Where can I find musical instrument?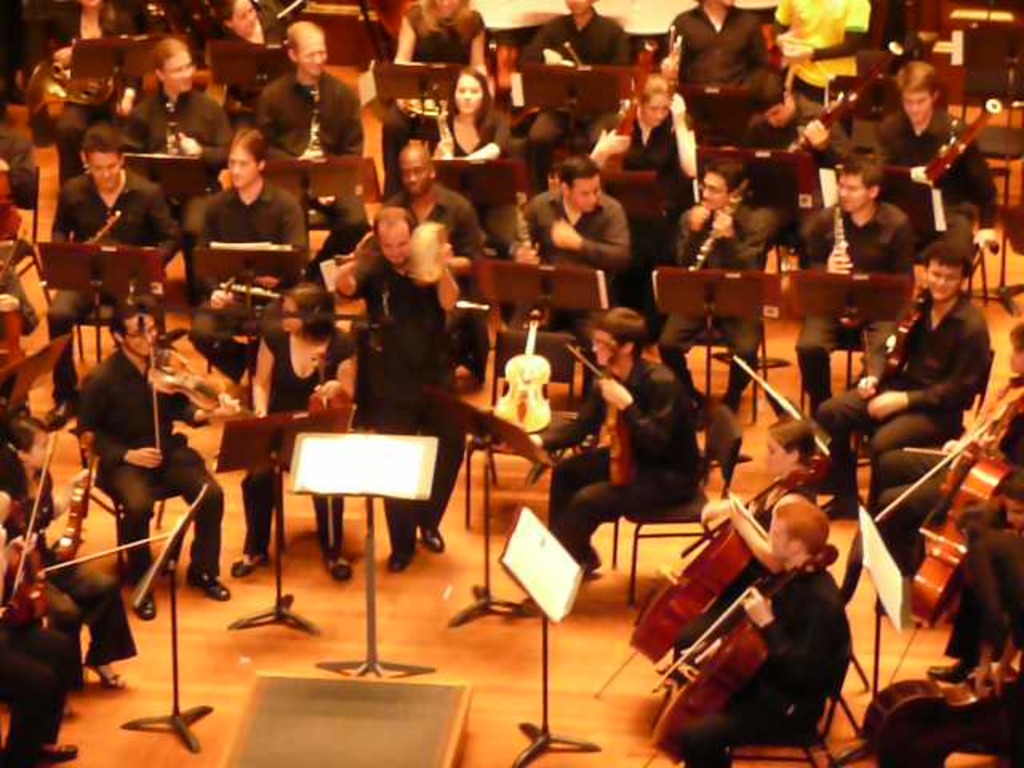
You can find it at 630:552:842:757.
